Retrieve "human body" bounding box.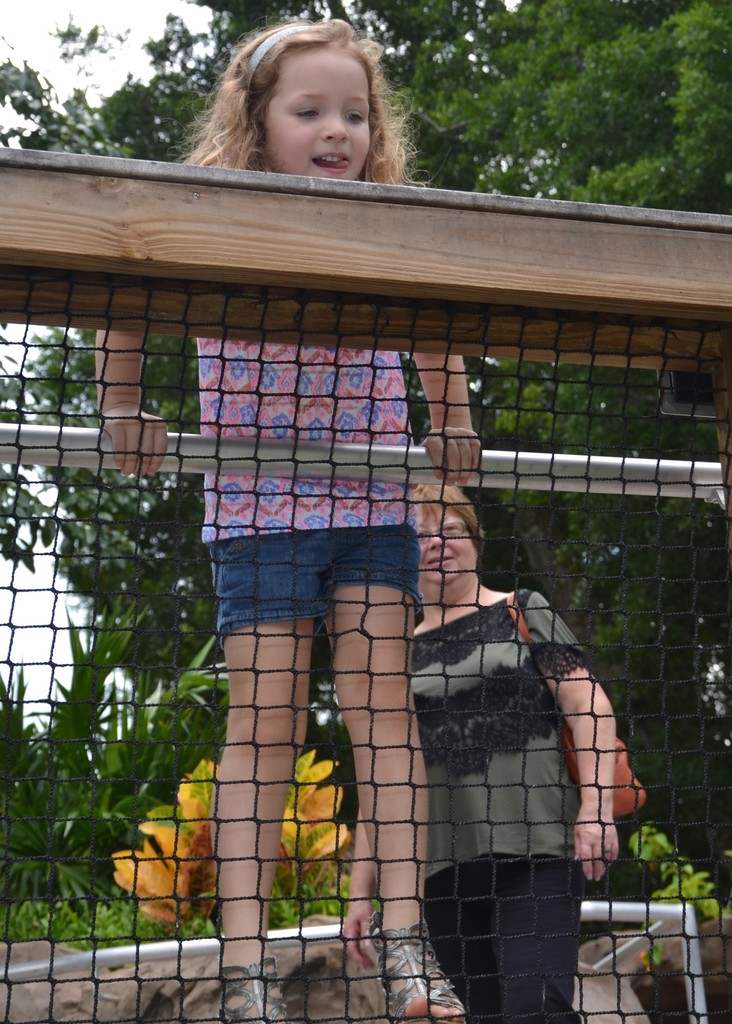
Bounding box: 94:15:493:1023.
